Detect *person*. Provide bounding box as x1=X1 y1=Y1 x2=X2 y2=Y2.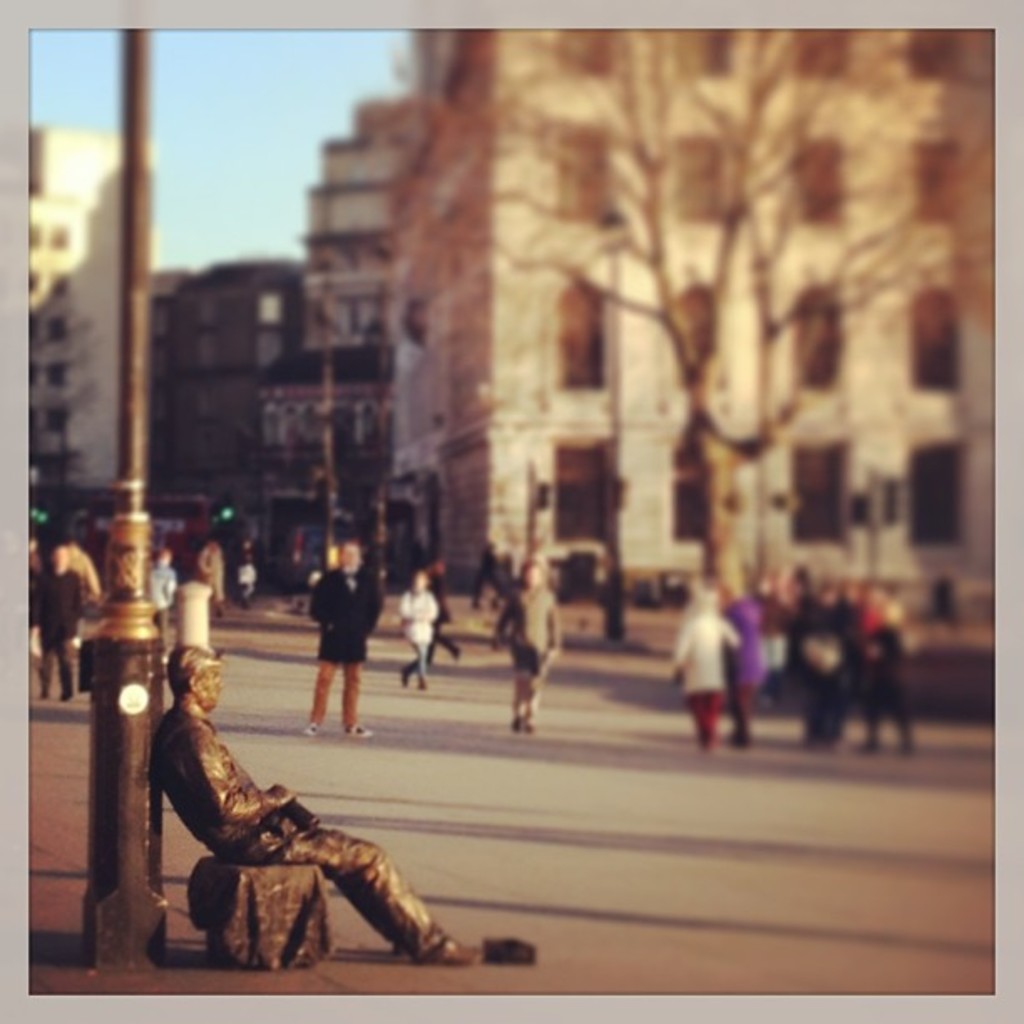
x1=147 y1=542 x2=177 y2=659.
